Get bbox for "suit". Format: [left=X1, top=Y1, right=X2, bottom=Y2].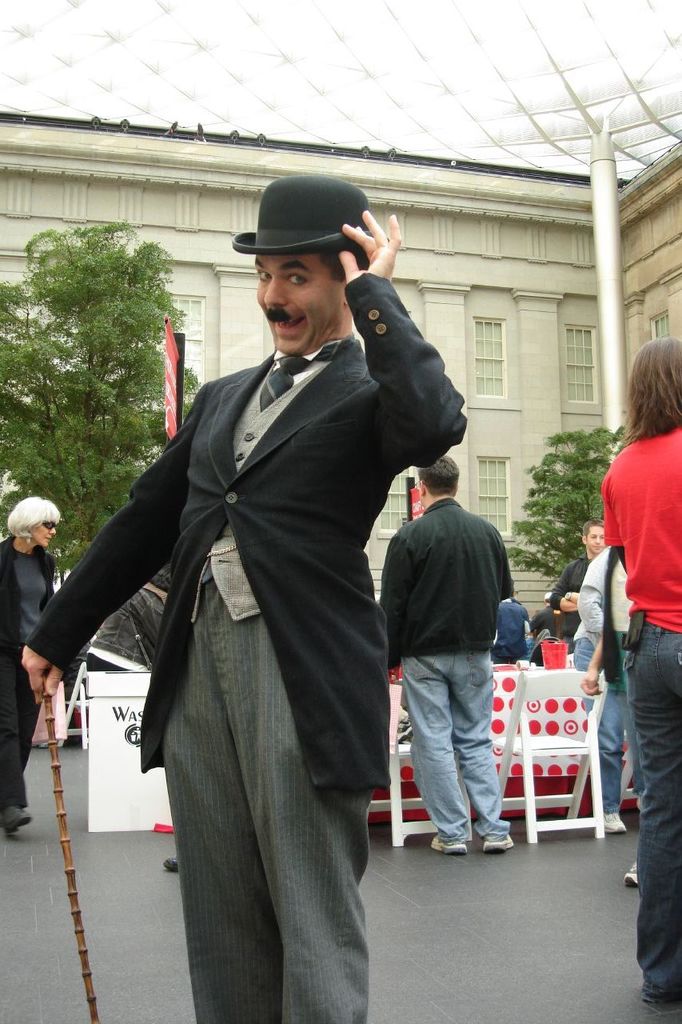
[left=86, top=259, right=433, bottom=995].
